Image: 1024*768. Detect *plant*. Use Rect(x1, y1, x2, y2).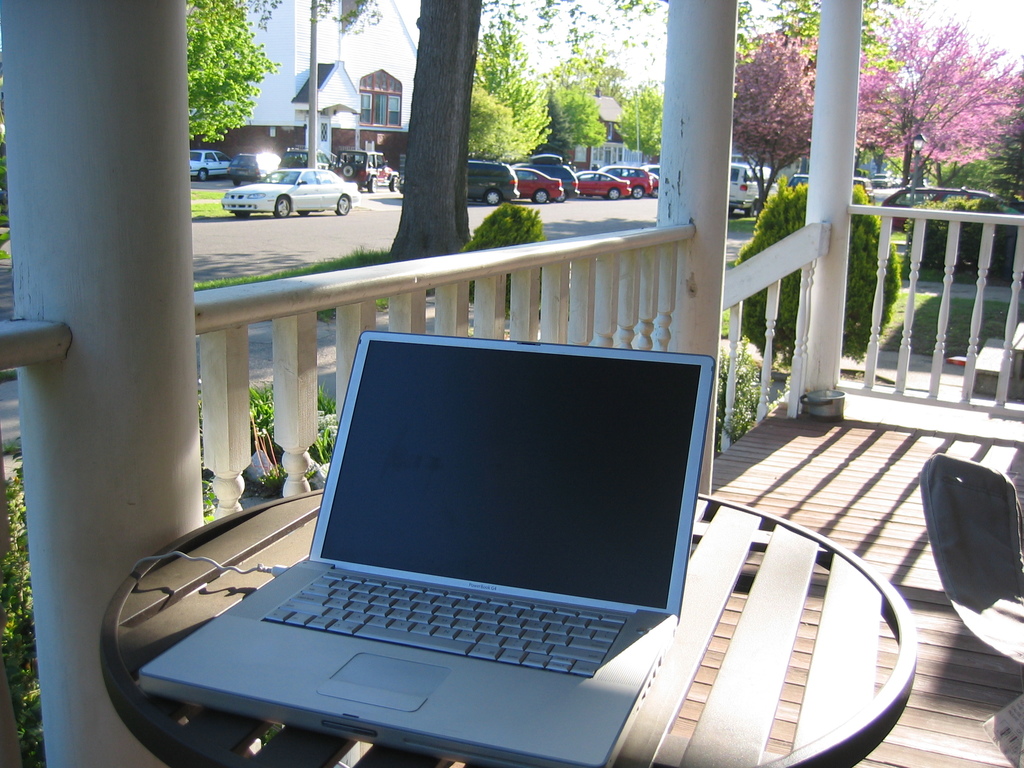
Rect(190, 188, 235, 220).
